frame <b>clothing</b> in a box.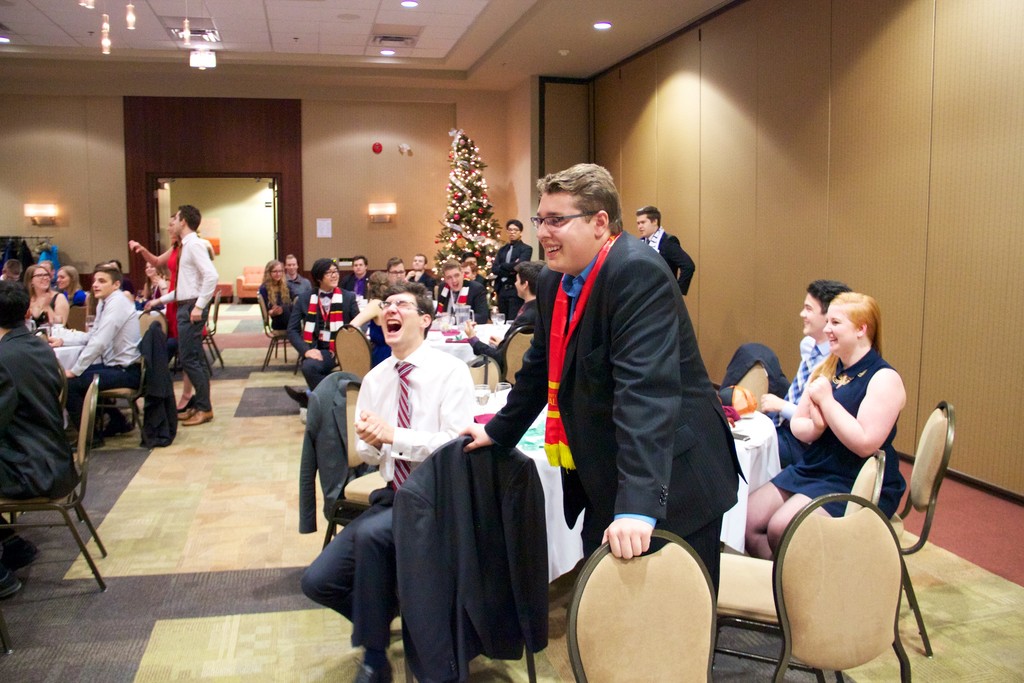
<region>502, 238, 521, 280</region>.
